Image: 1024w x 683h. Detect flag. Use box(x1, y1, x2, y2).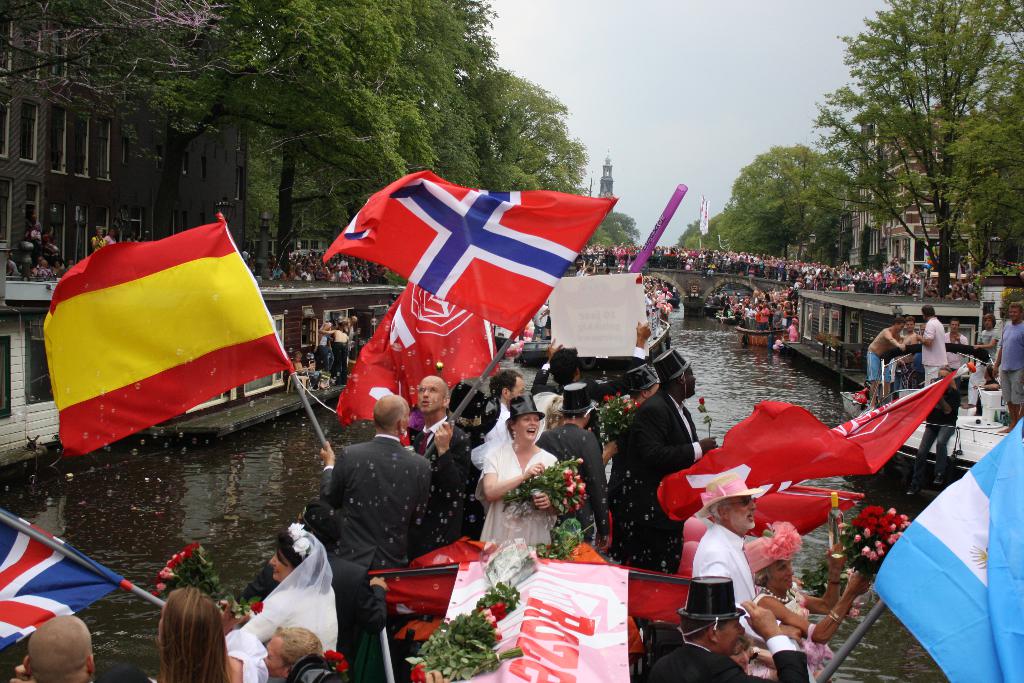
box(323, 171, 620, 338).
